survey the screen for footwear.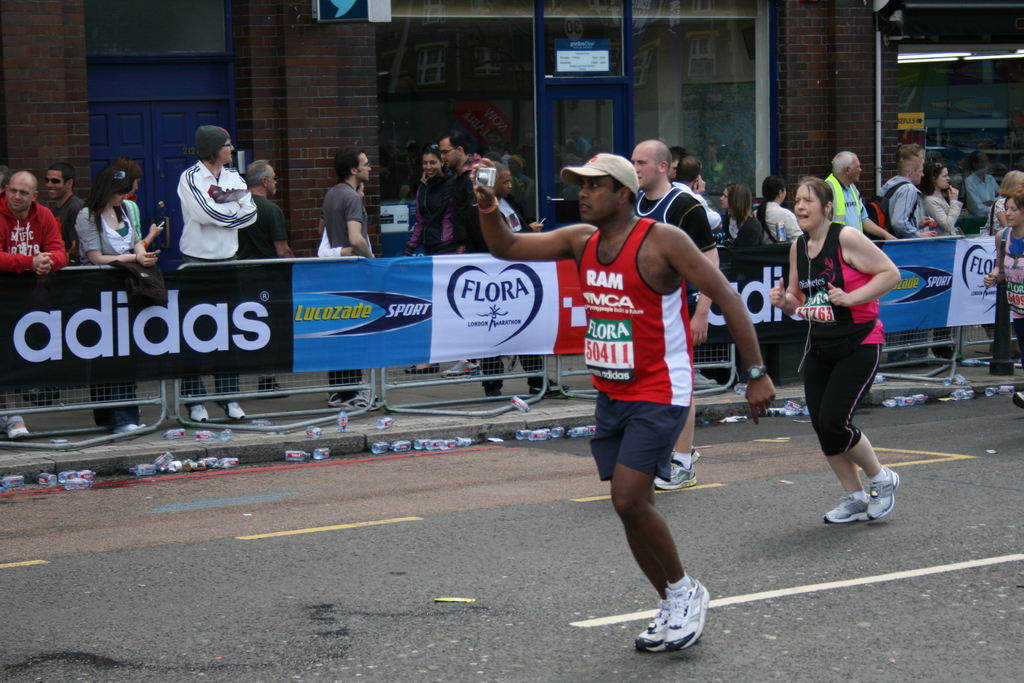
Survey found: rect(652, 459, 697, 490).
